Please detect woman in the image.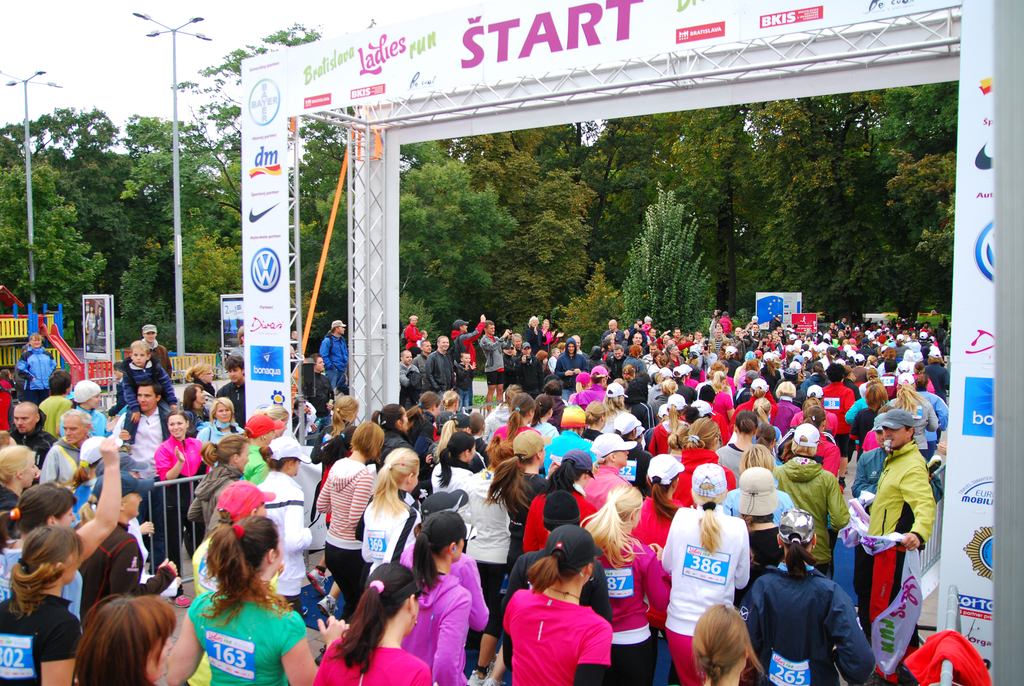
x1=0 y1=448 x2=45 y2=540.
